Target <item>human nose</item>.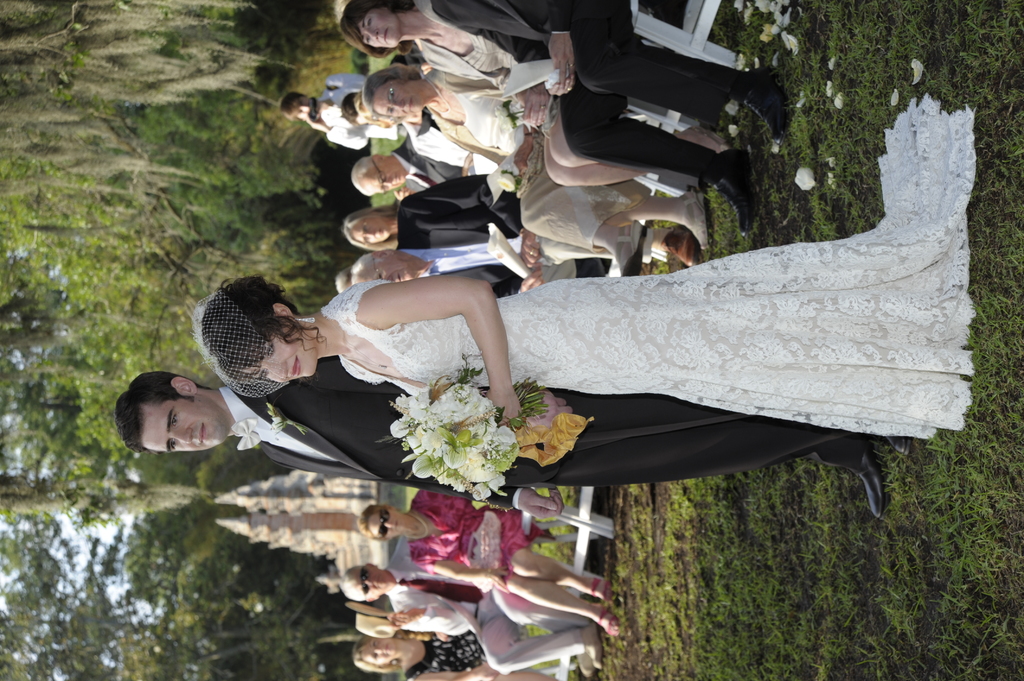
Target region: pyautogui.locateOnScreen(172, 433, 191, 440).
